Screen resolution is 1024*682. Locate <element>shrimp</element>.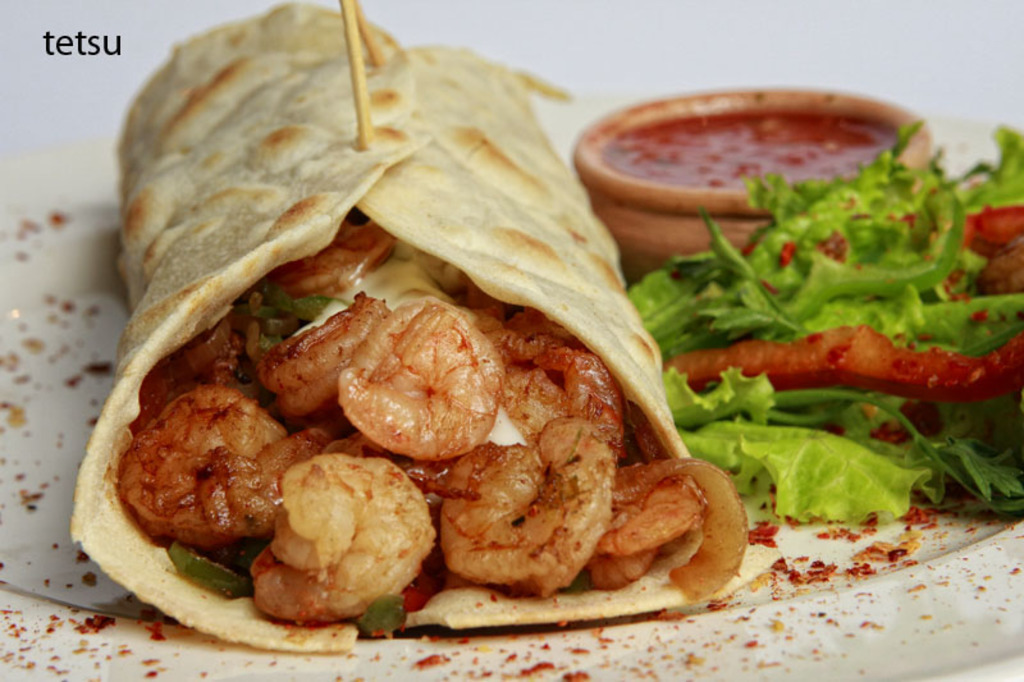
region(588, 453, 744, 603).
